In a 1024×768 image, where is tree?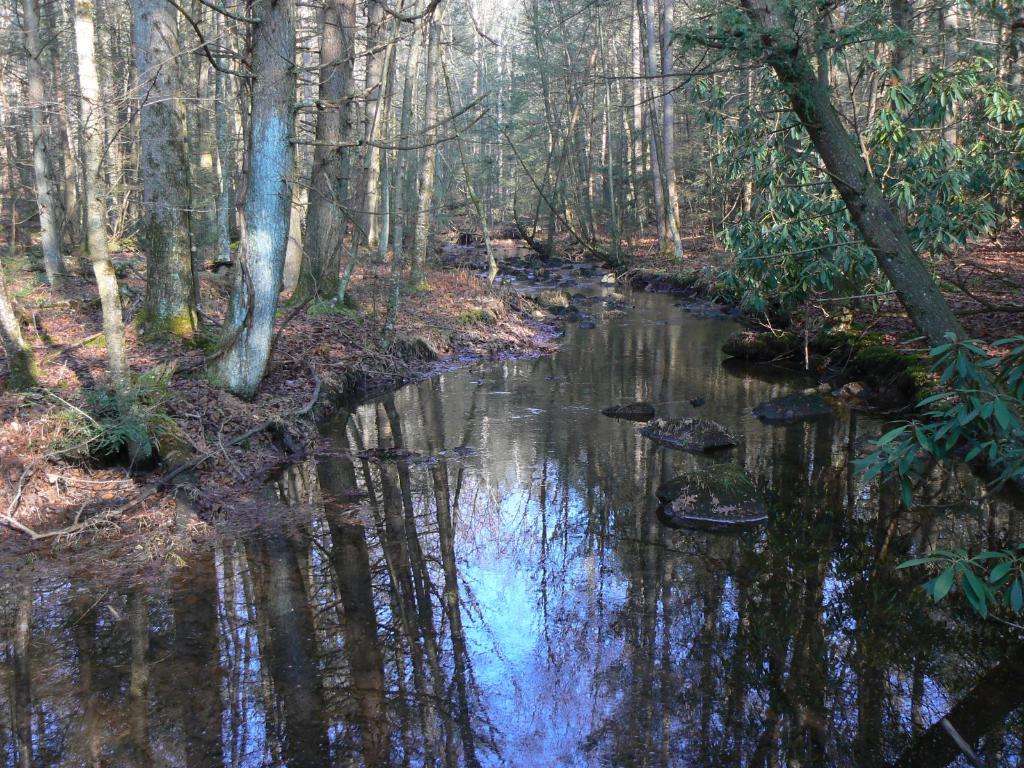
crop(726, 0, 1023, 483).
